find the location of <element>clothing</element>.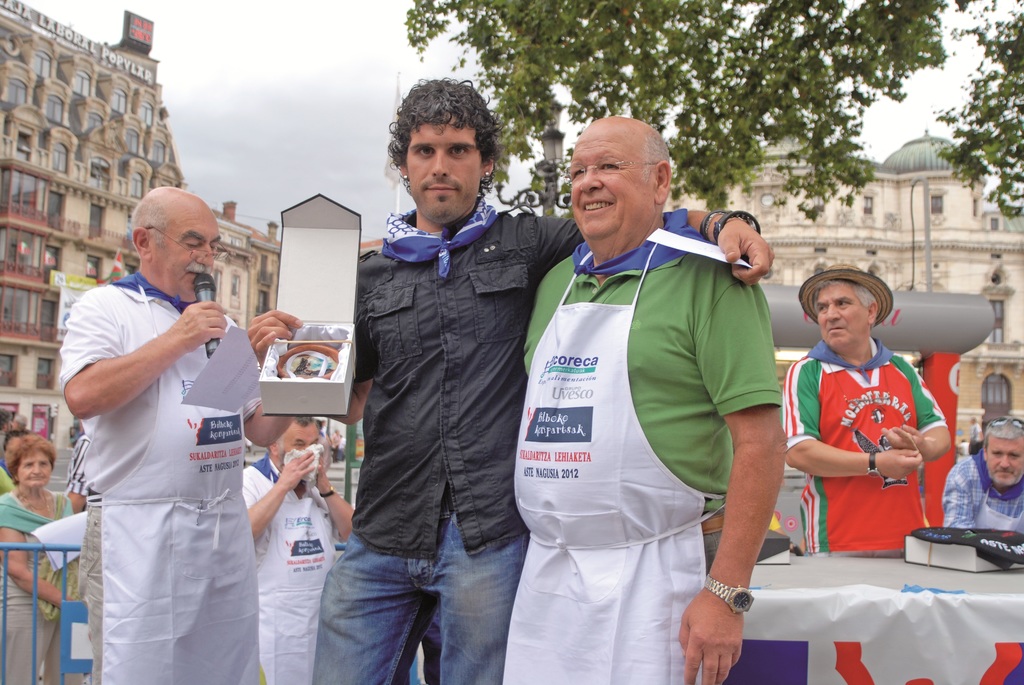
Location: [left=518, top=243, right=779, bottom=678].
